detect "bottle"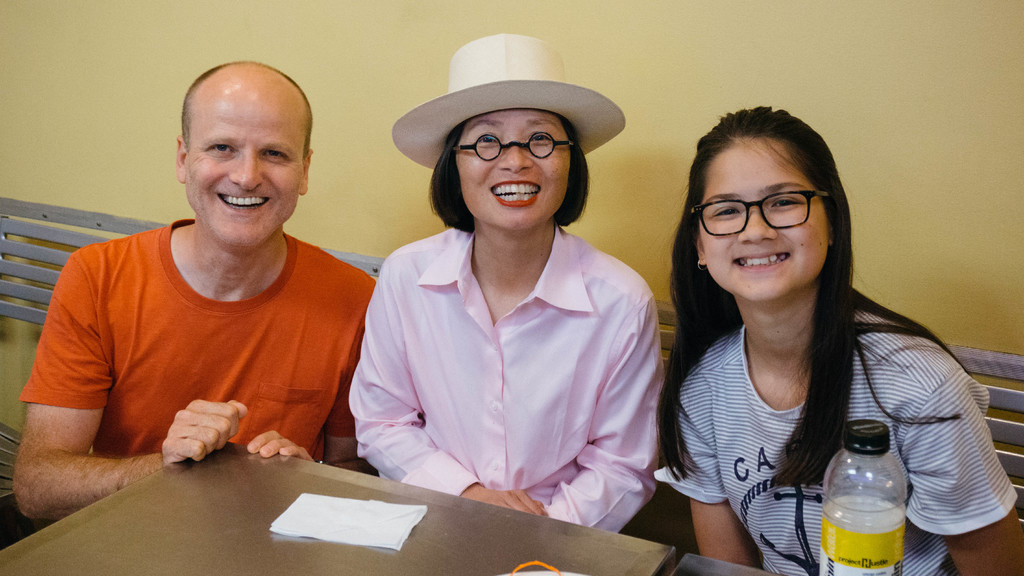
<region>819, 417, 906, 575</region>
